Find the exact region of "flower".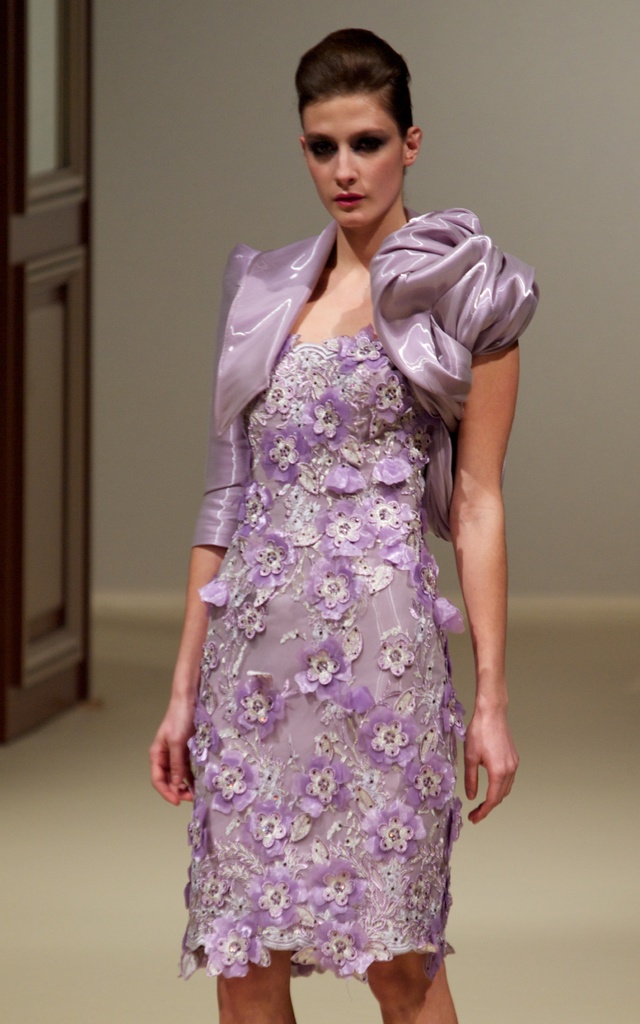
Exact region: (left=346, top=333, right=396, bottom=372).
